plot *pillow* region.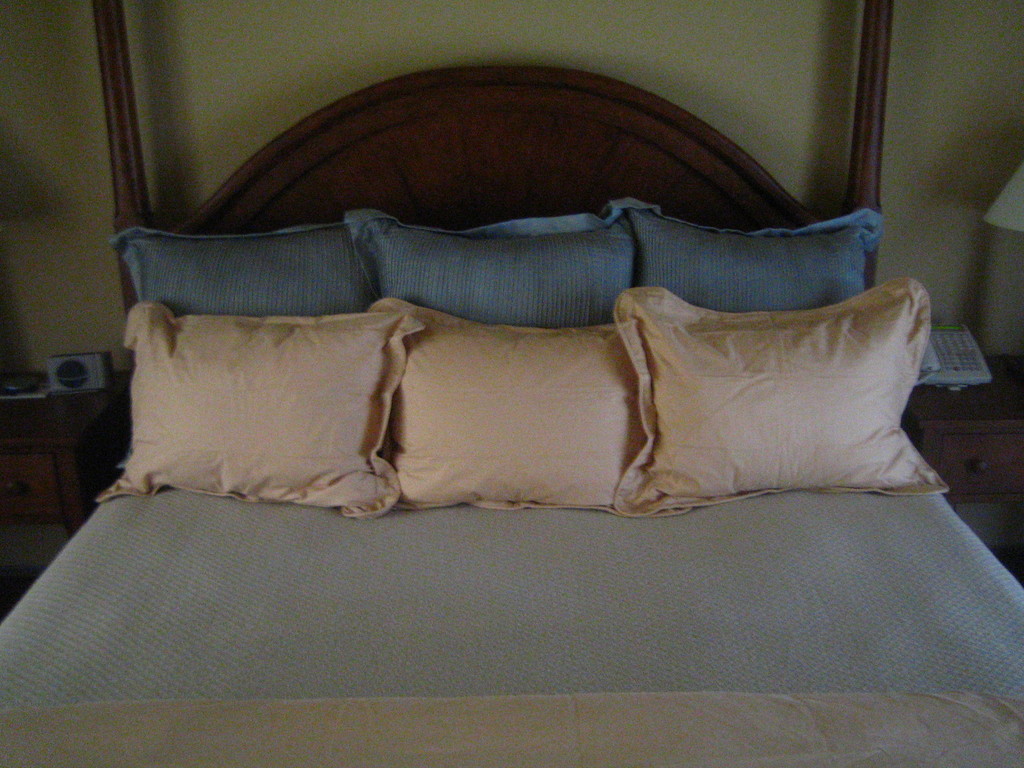
Plotted at {"left": 613, "top": 202, "right": 883, "bottom": 306}.
